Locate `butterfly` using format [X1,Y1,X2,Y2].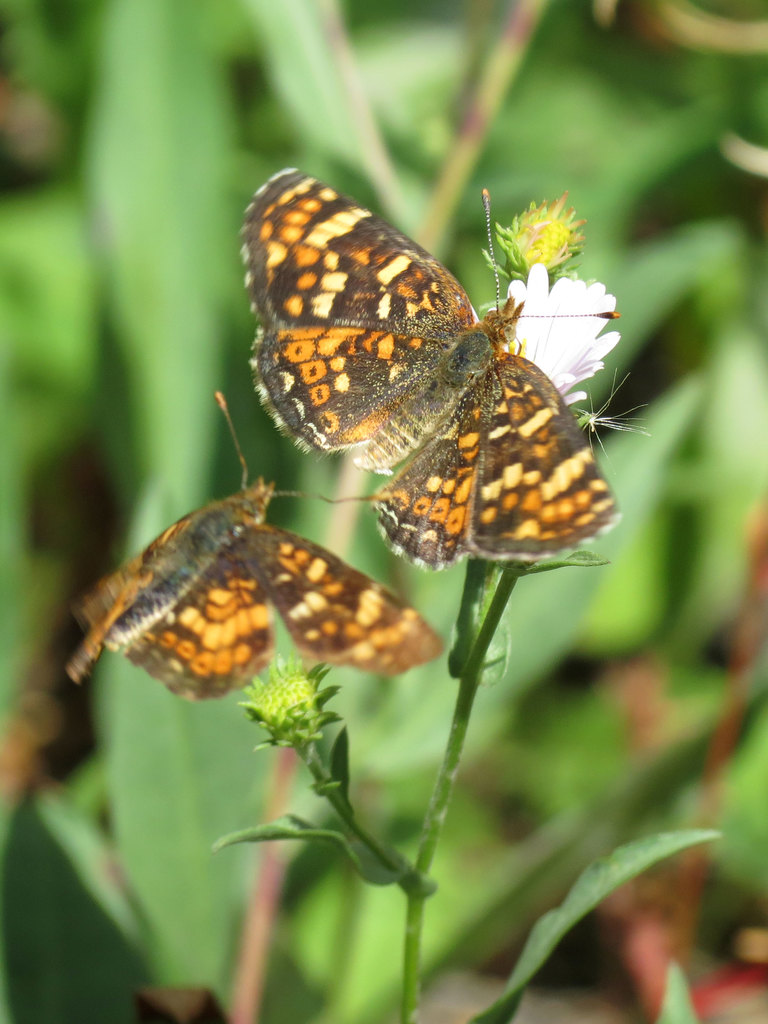
[223,158,629,580].
